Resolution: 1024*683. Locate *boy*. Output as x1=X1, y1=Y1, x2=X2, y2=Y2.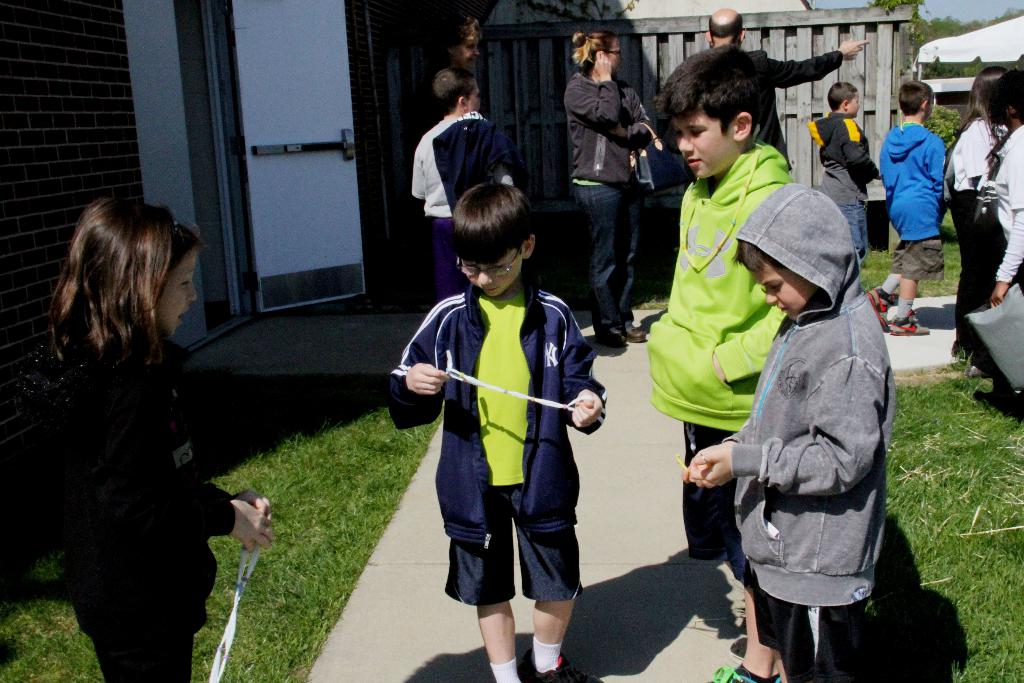
x1=804, y1=74, x2=889, y2=264.
